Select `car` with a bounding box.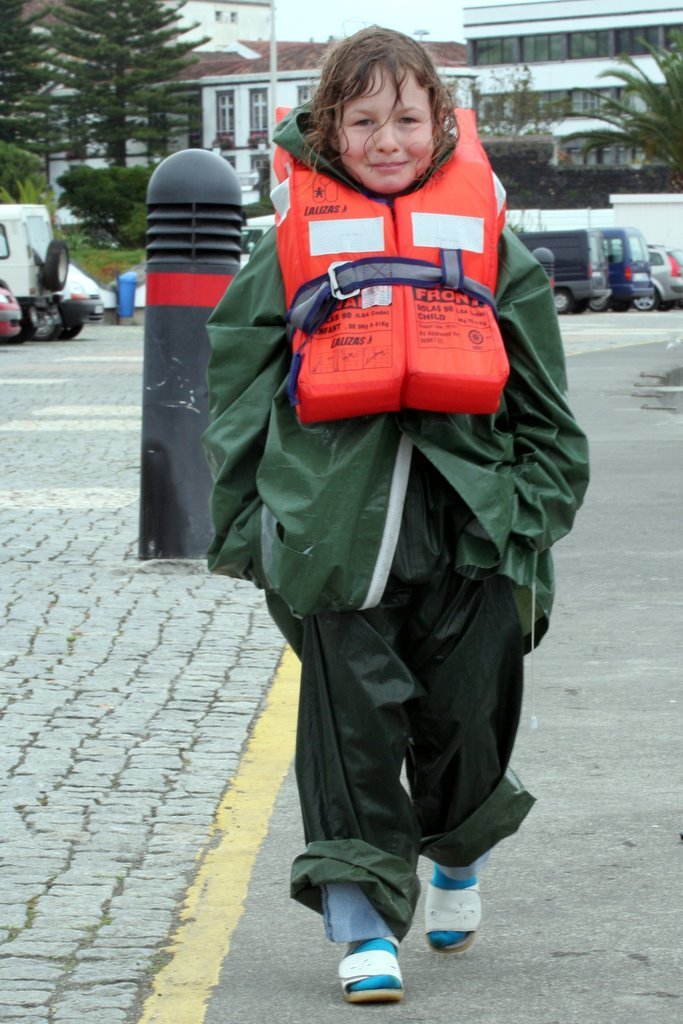
0:281:22:334.
